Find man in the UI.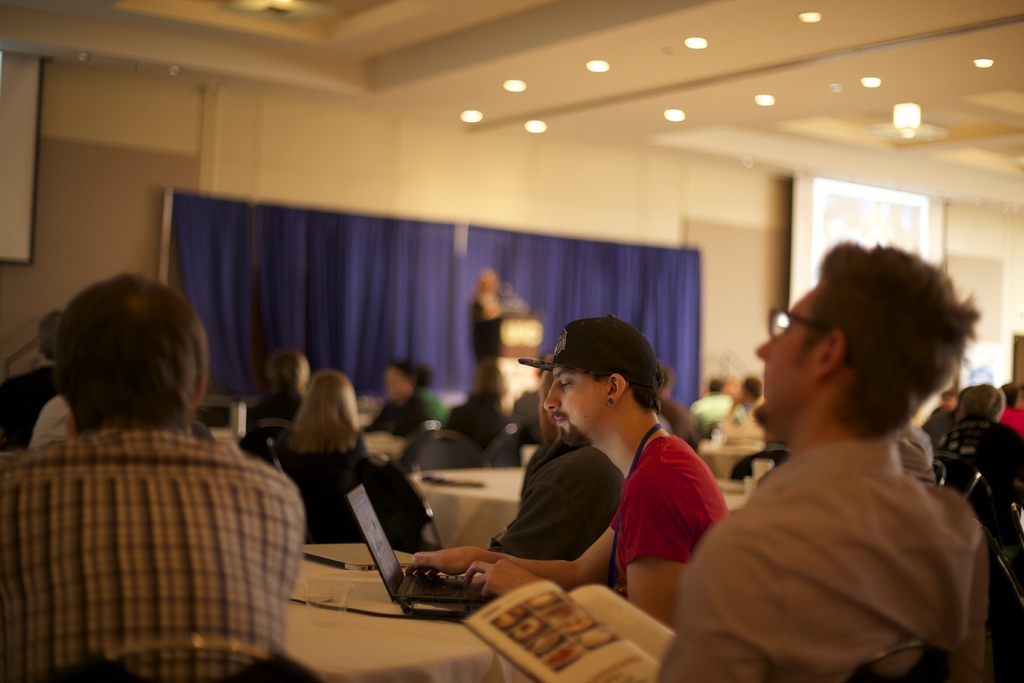
UI element at 638,373,698,453.
